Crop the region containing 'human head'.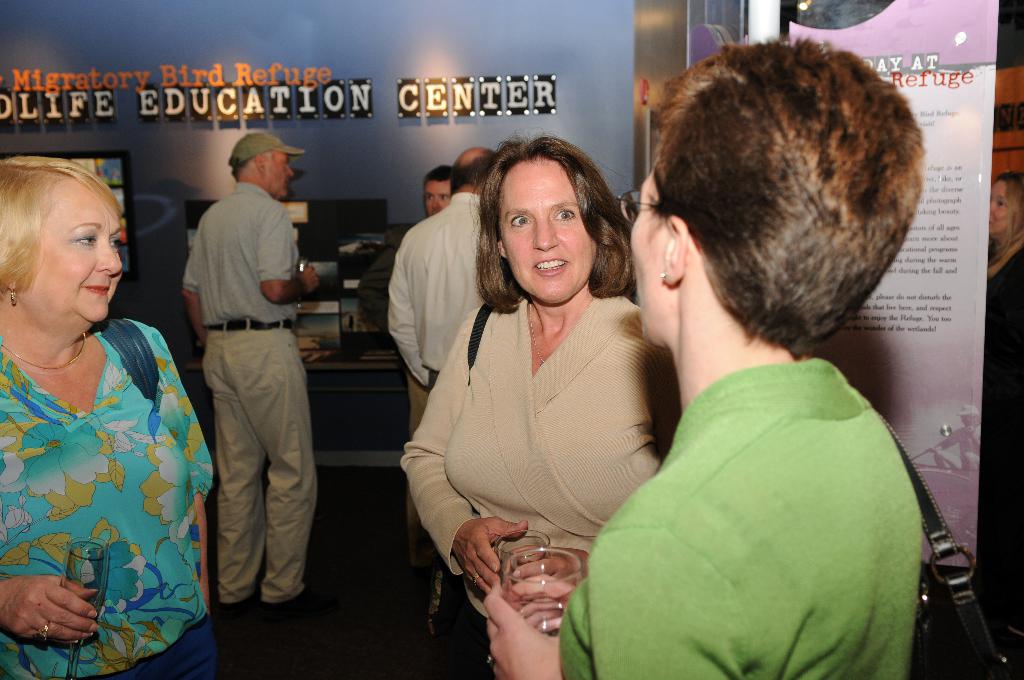
Crop region: locate(228, 133, 300, 198).
